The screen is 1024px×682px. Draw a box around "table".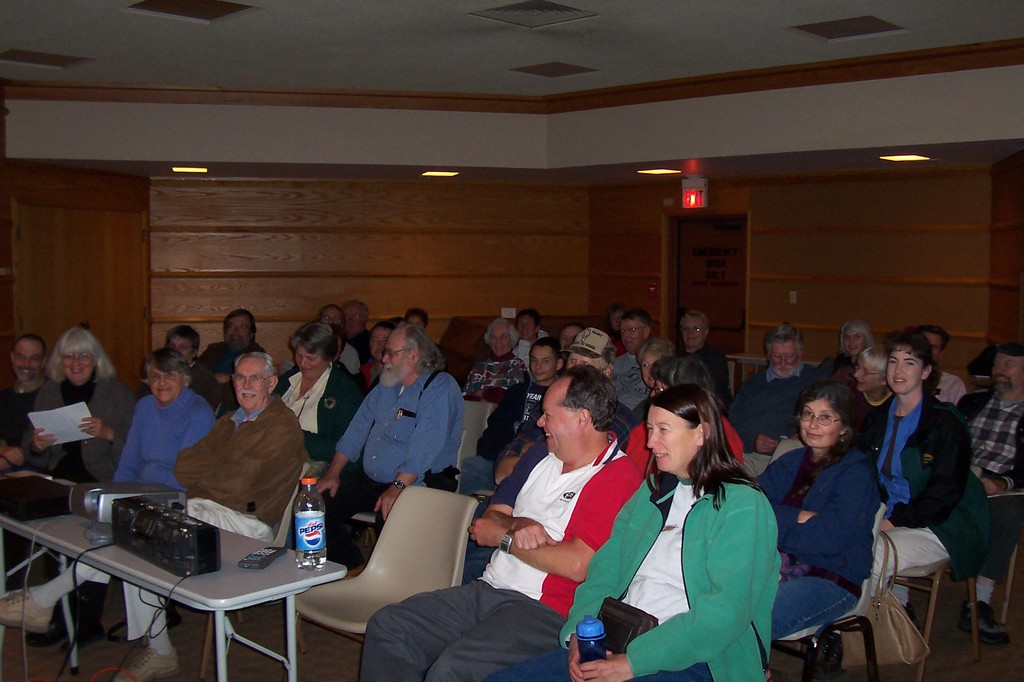
(x1=33, y1=506, x2=349, y2=674).
